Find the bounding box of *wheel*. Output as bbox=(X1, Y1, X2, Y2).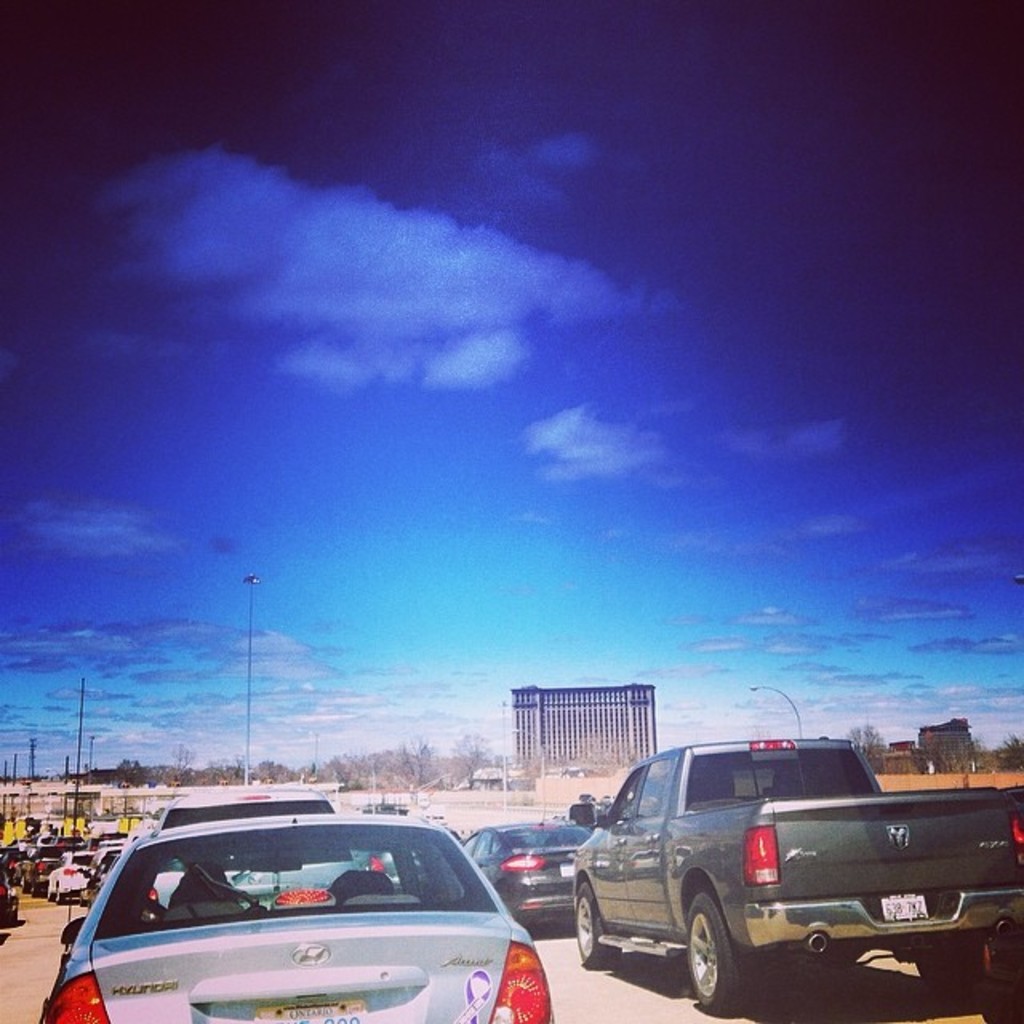
bbox=(571, 875, 626, 976).
